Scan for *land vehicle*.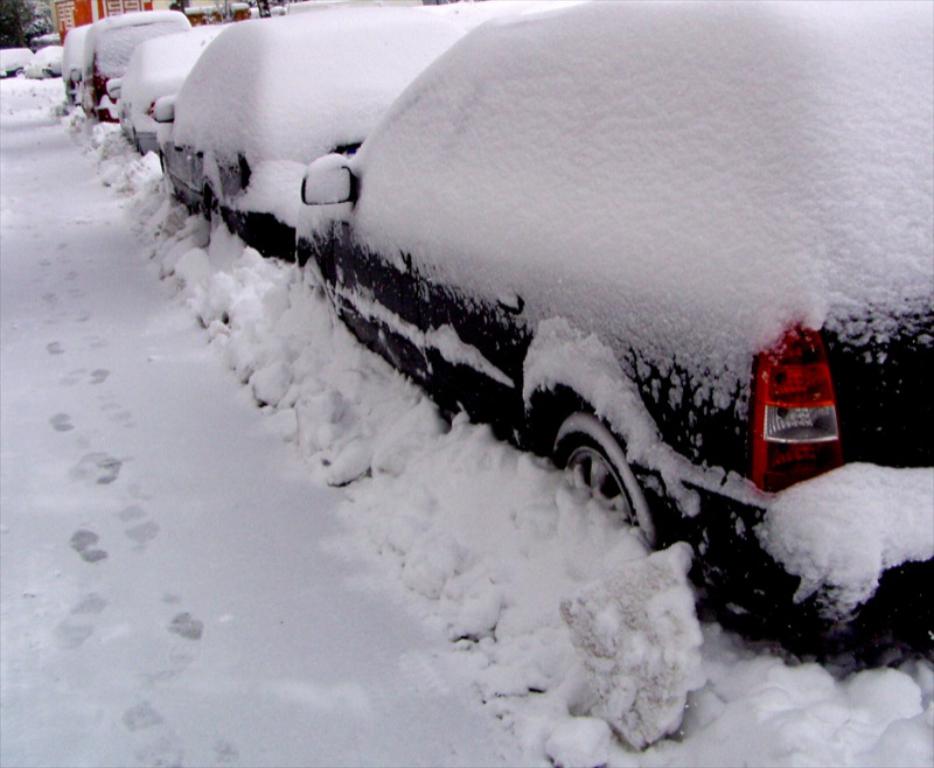
Scan result: crop(27, 46, 67, 74).
